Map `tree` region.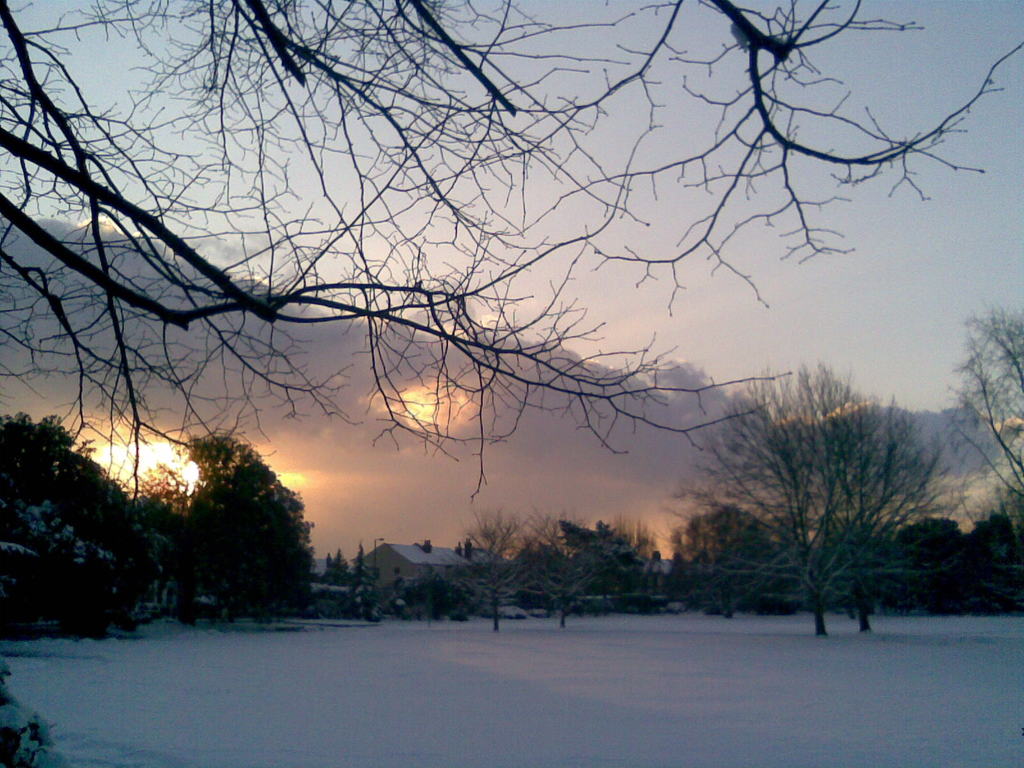
Mapped to [950,302,1023,564].
